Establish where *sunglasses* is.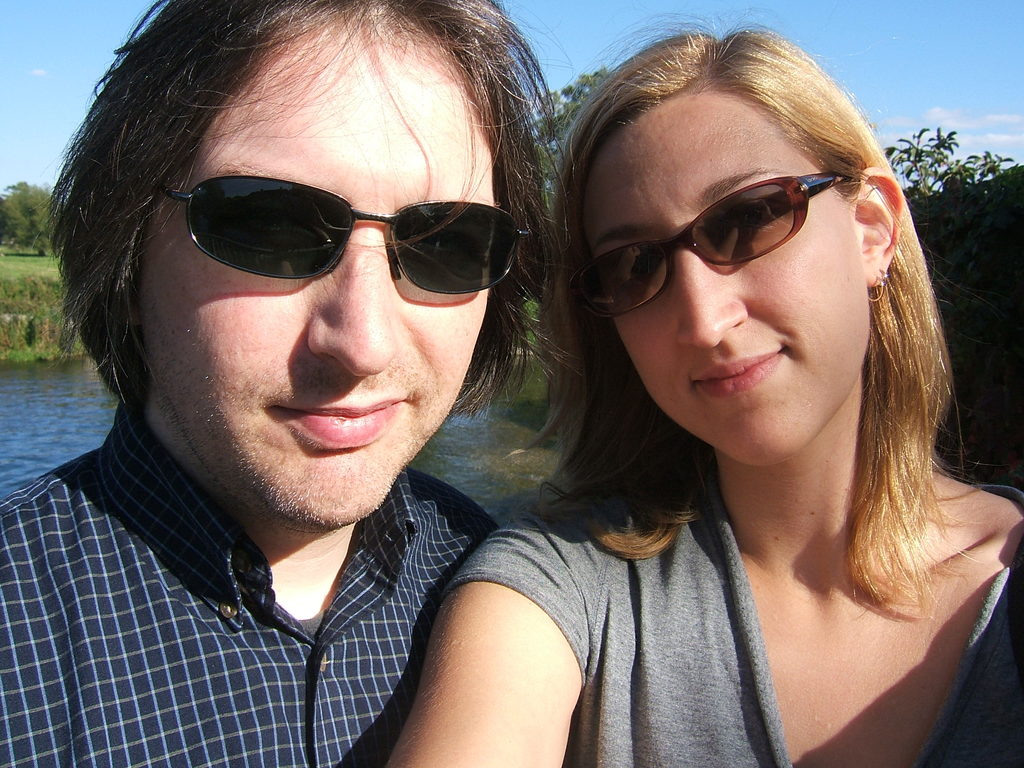
Established at (156,172,531,294).
